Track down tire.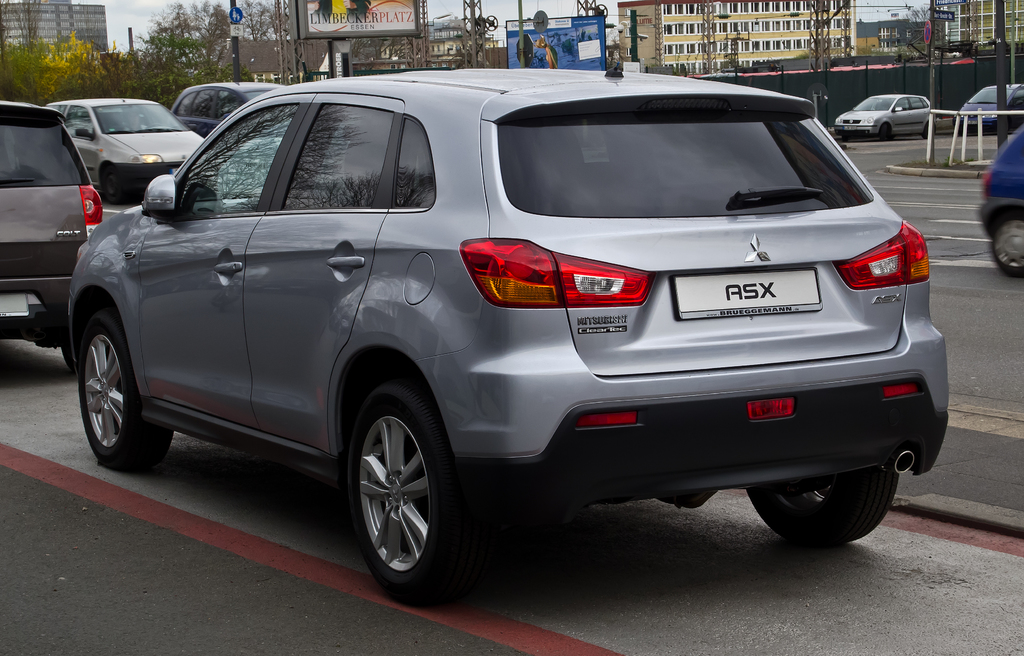
Tracked to select_region(741, 469, 900, 548).
